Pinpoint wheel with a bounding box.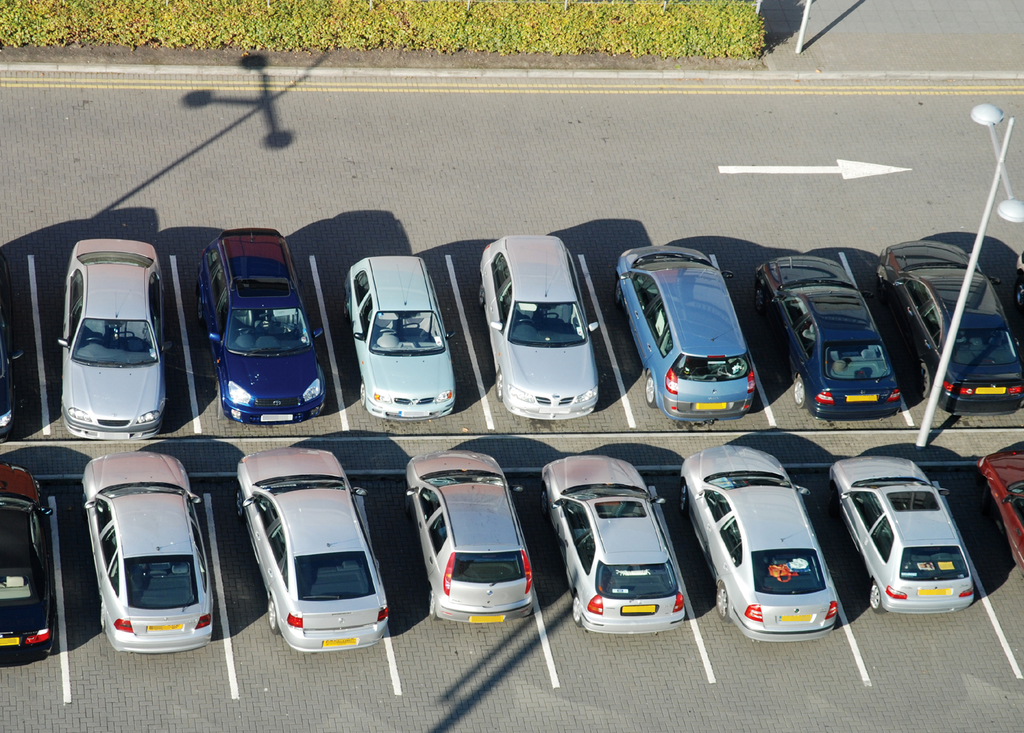
(x1=86, y1=337, x2=103, y2=345).
